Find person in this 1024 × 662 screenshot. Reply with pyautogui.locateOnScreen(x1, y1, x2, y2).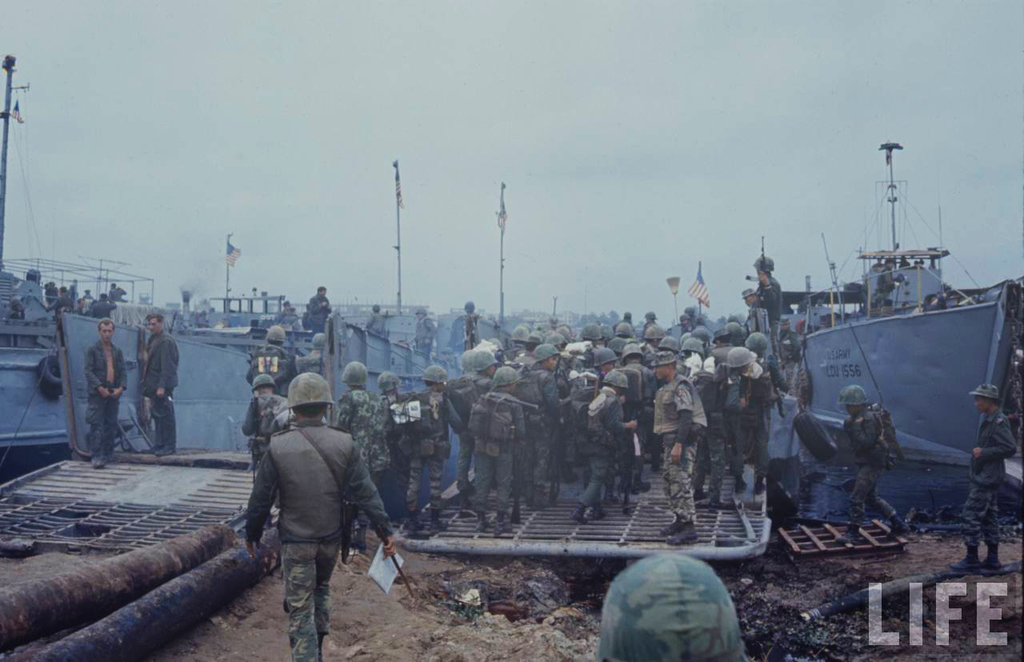
pyautogui.locateOnScreen(741, 253, 786, 372).
